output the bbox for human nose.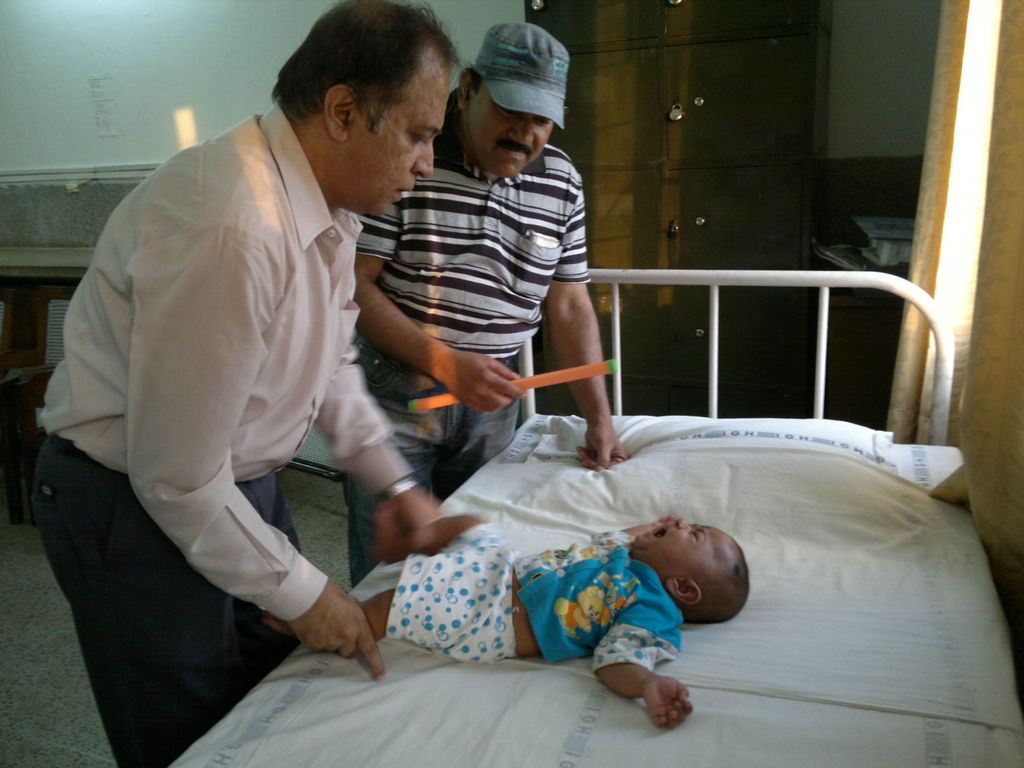
bbox(410, 140, 433, 176).
